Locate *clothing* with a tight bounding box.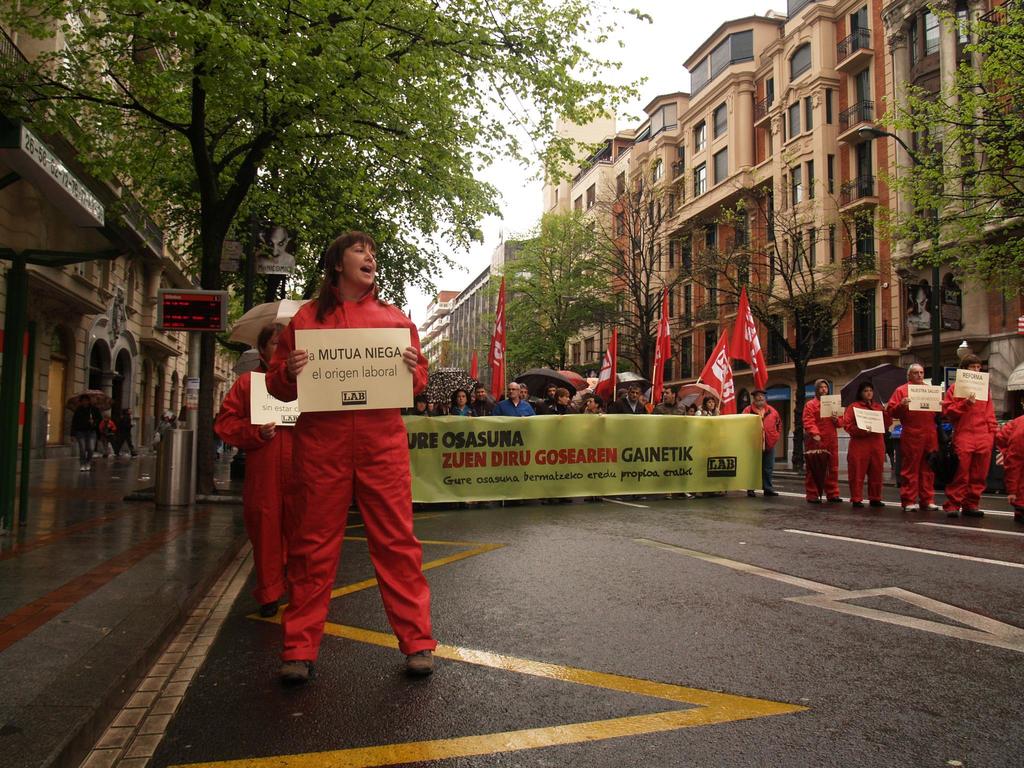
(934, 384, 996, 503).
